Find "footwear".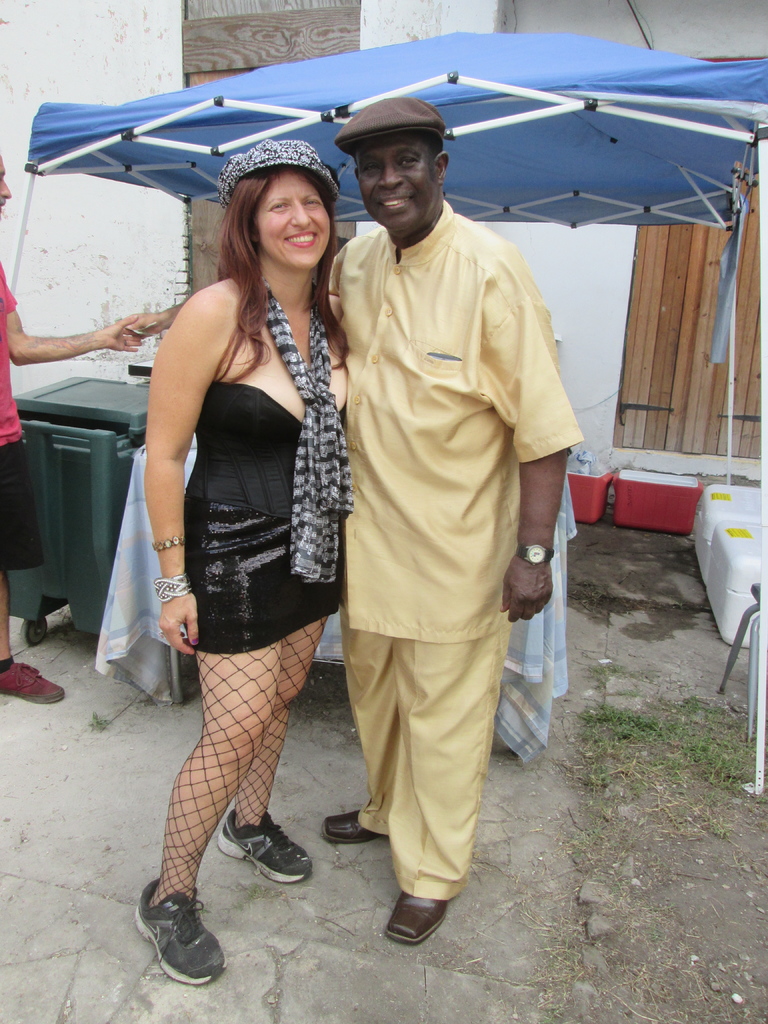
region(386, 889, 449, 943).
